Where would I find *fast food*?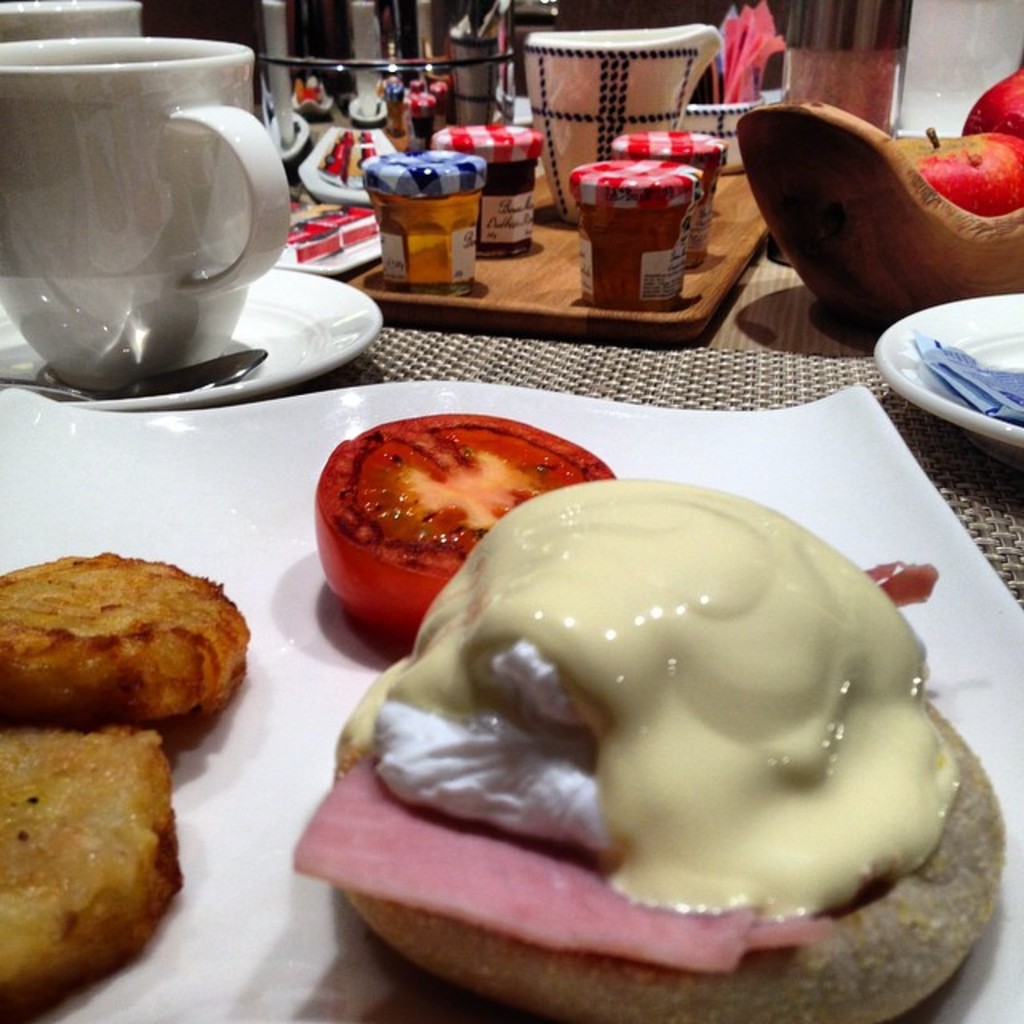
At box(293, 475, 1008, 1022).
